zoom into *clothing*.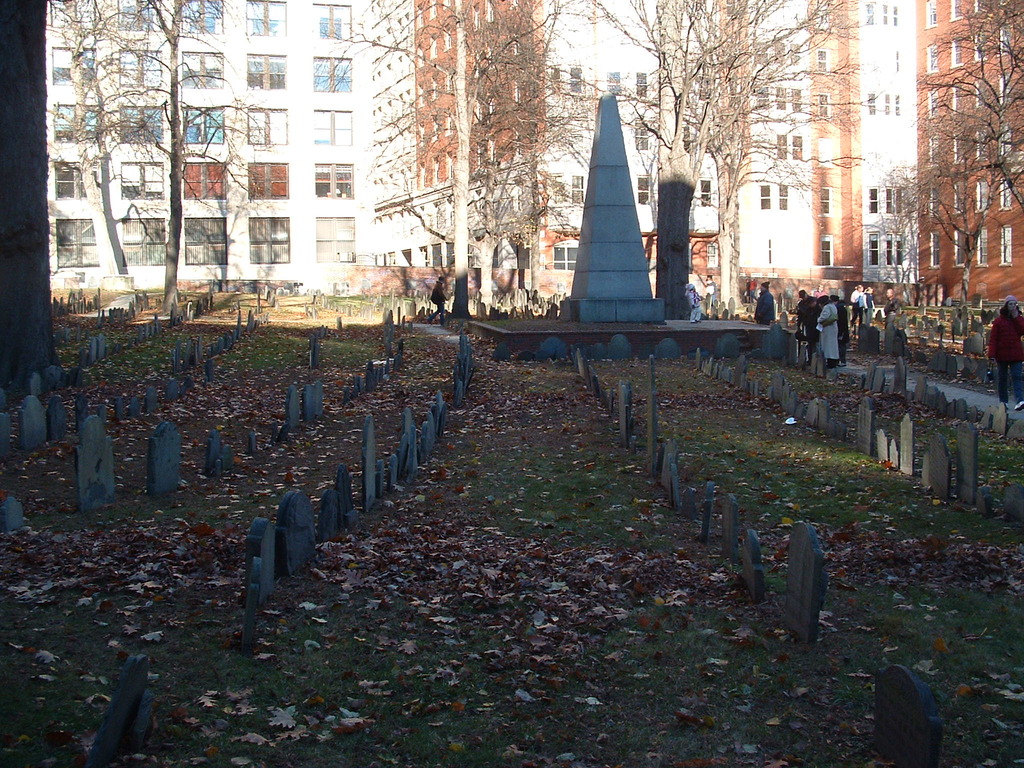
Zoom target: pyautogui.locateOnScreen(701, 282, 719, 300).
